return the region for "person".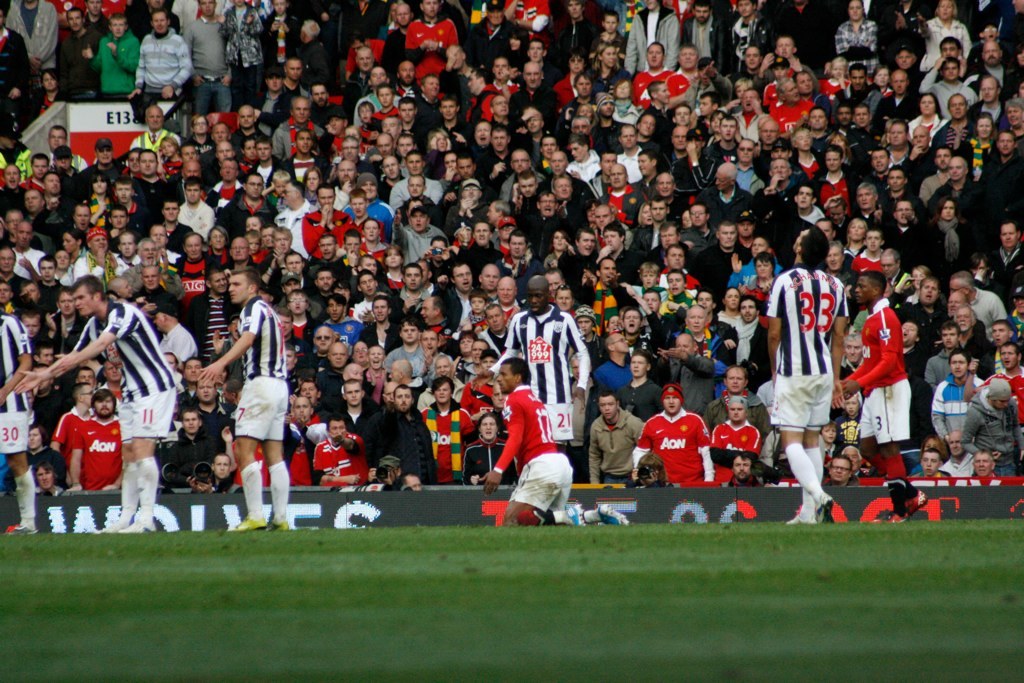
[40, 457, 70, 496].
